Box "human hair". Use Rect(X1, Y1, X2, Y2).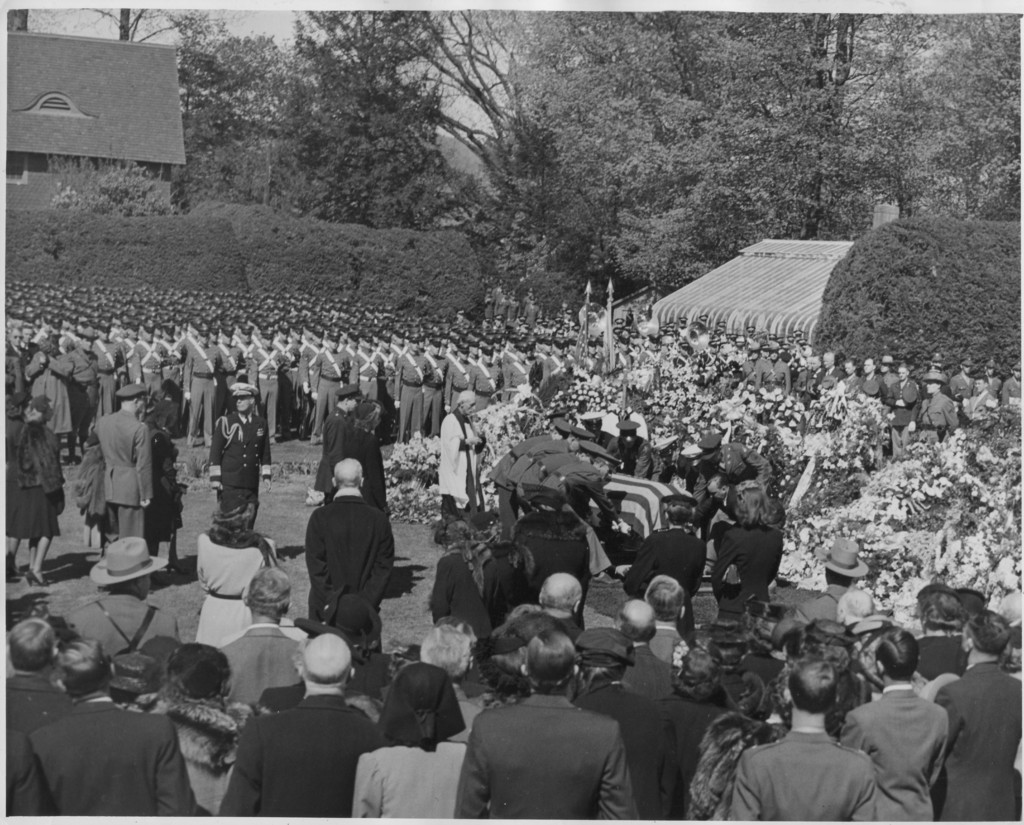
Rect(353, 400, 381, 431).
